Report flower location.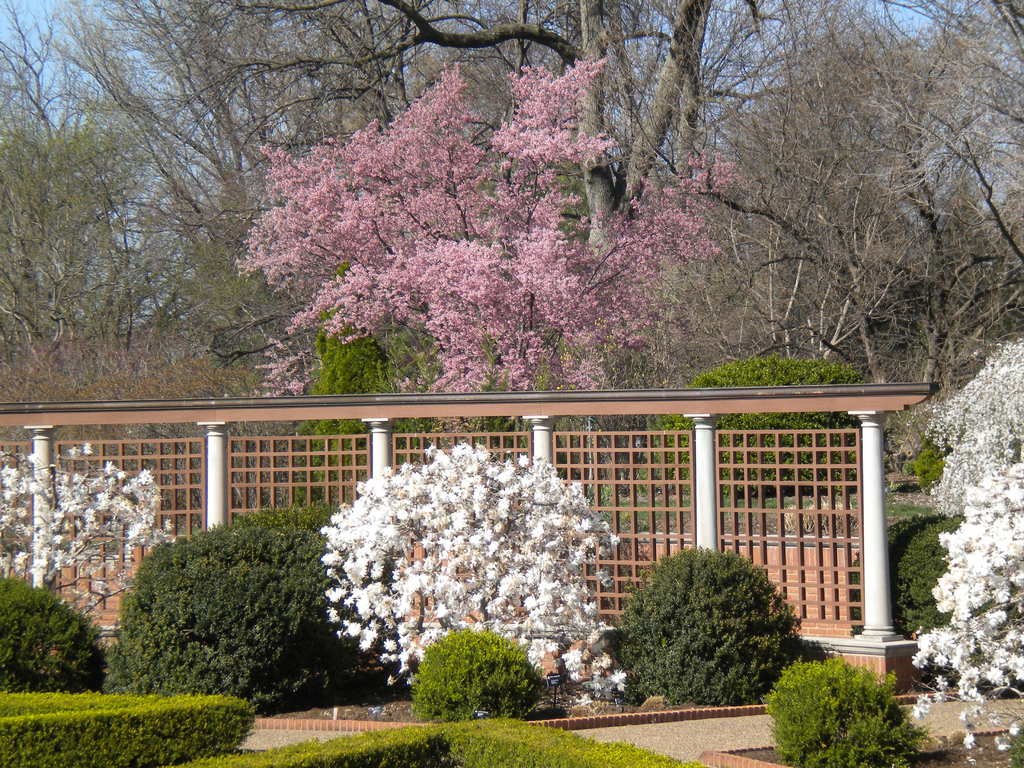
Report: [1007, 721, 1023, 739].
